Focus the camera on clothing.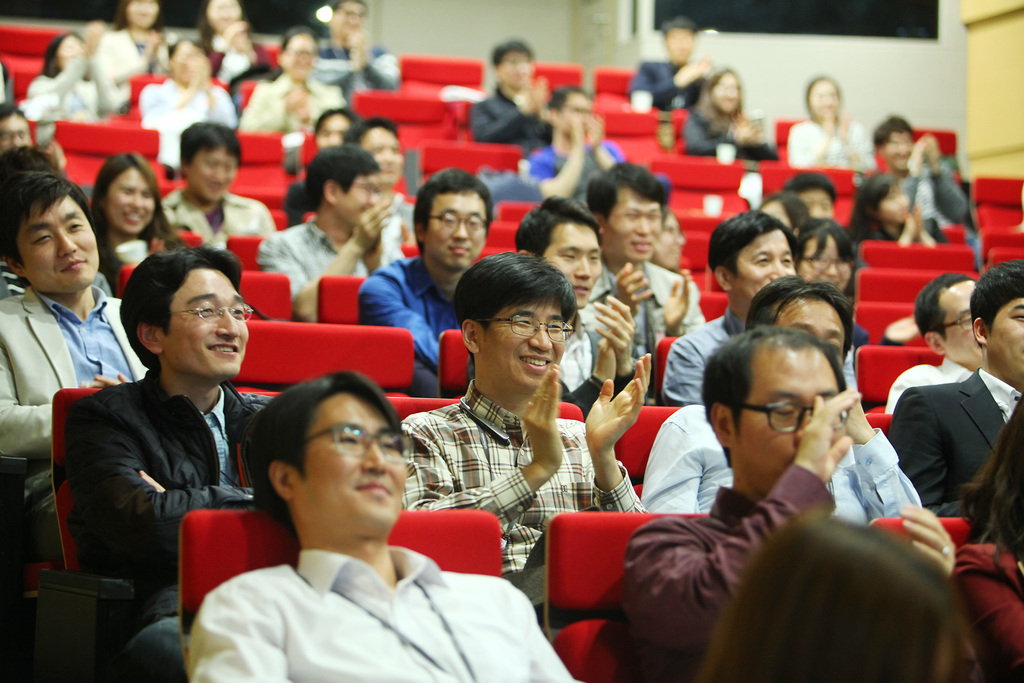
Focus region: <box>70,366,253,607</box>.
